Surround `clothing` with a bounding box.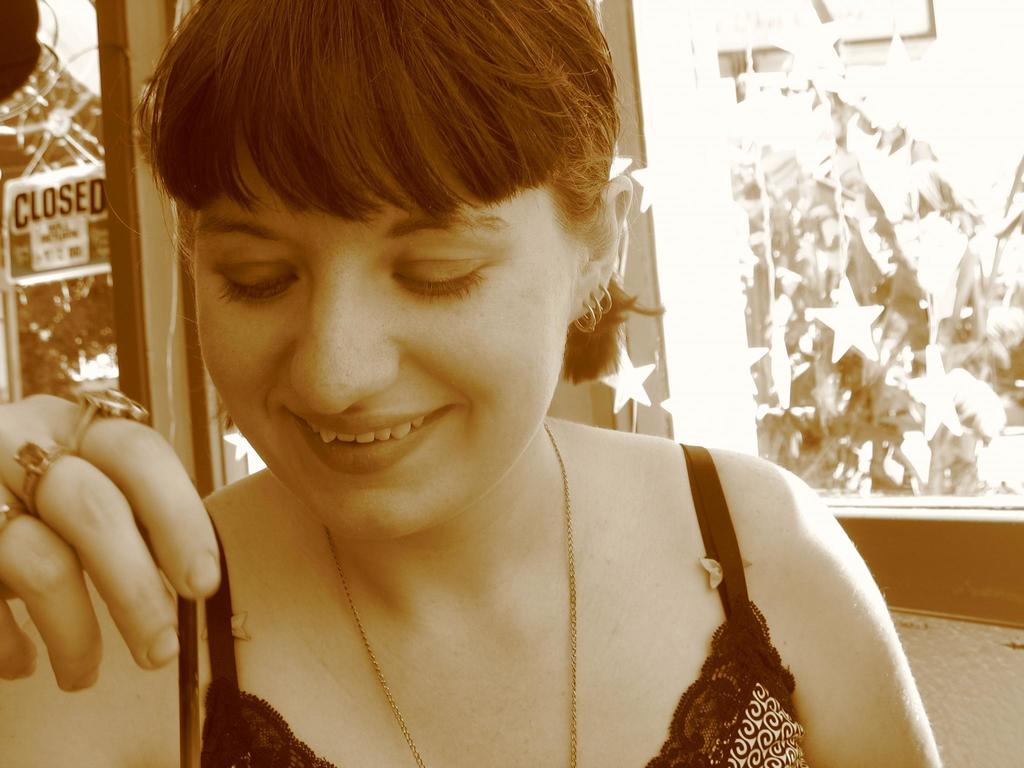
{"left": 198, "top": 442, "right": 808, "bottom": 767}.
